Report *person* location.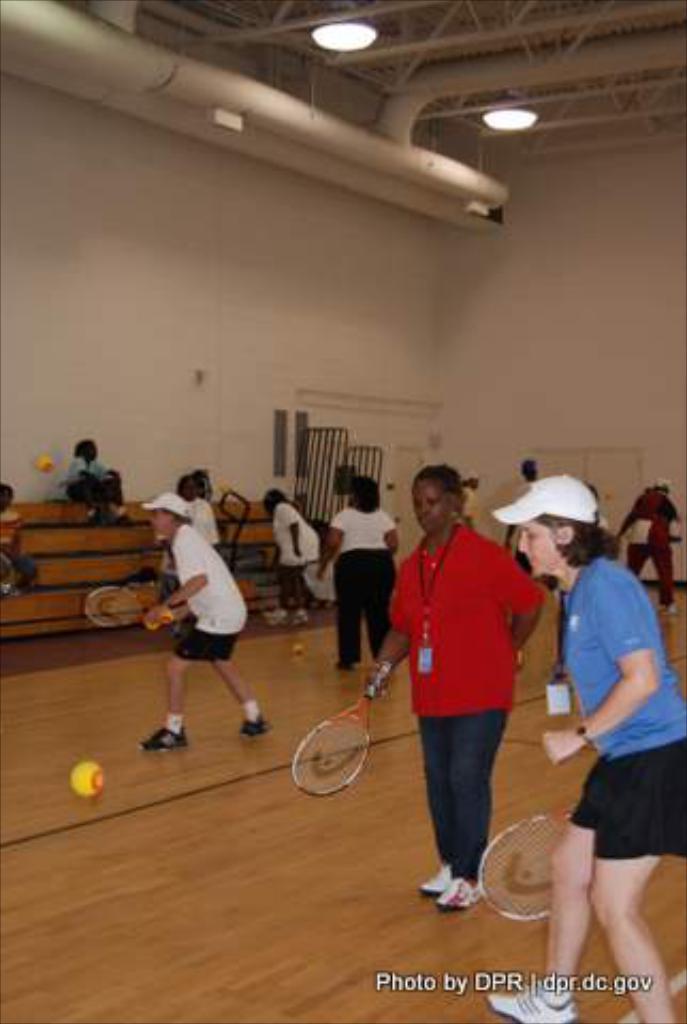
Report: BBox(617, 476, 685, 619).
